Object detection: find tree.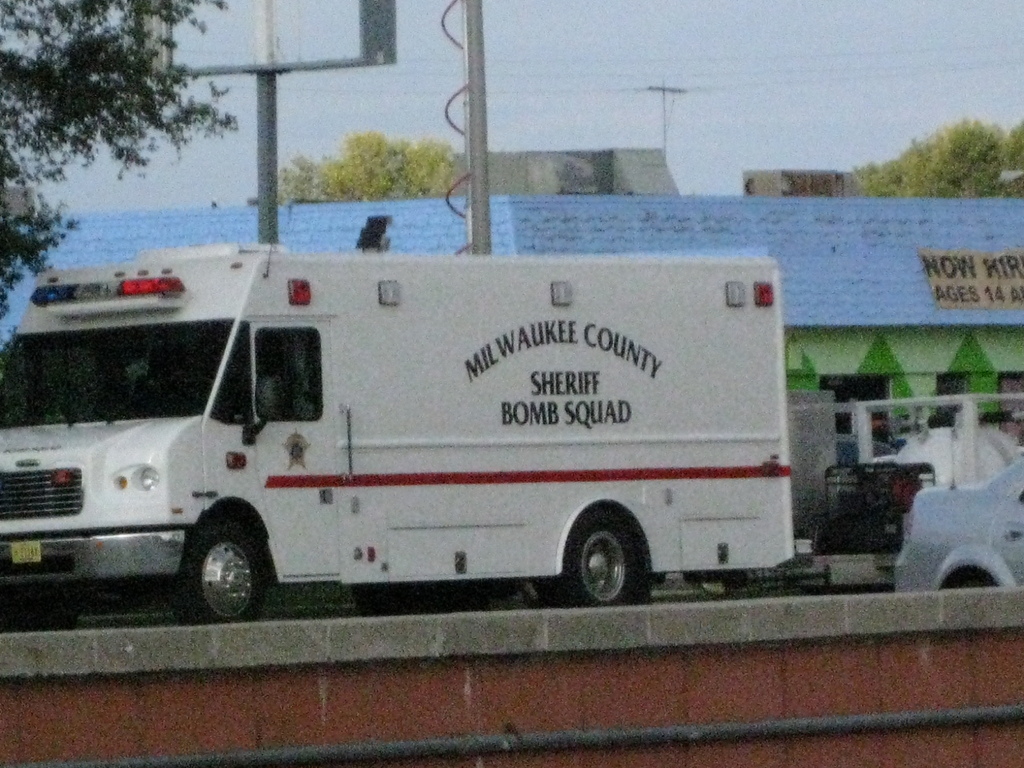
{"x1": 876, "y1": 98, "x2": 1023, "y2": 203}.
